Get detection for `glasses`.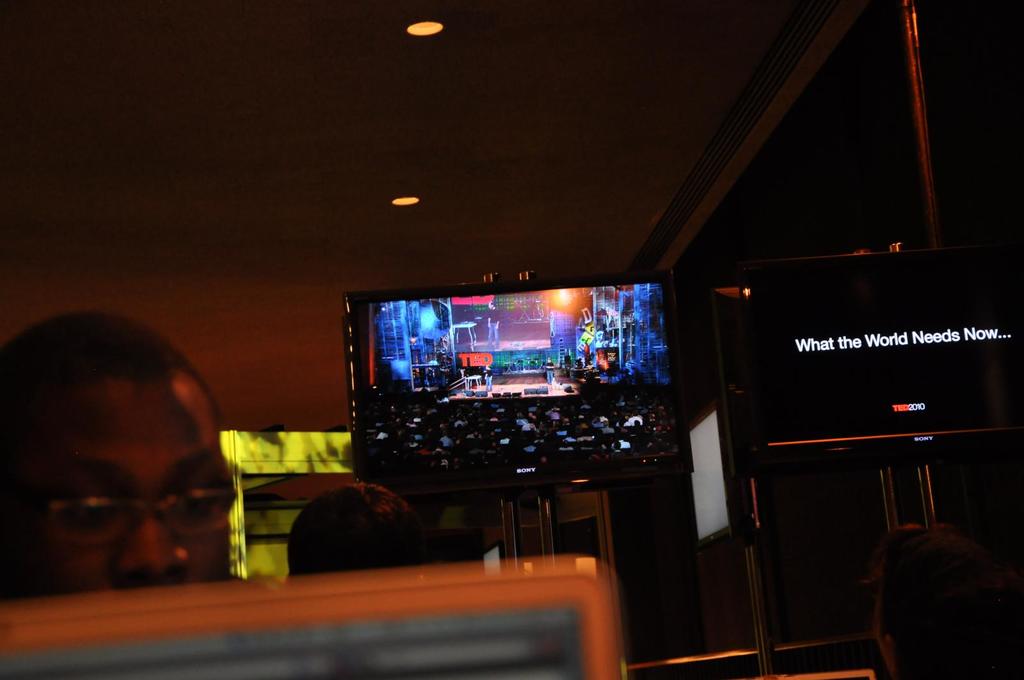
Detection: <bbox>21, 453, 243, 555</bbox>.
